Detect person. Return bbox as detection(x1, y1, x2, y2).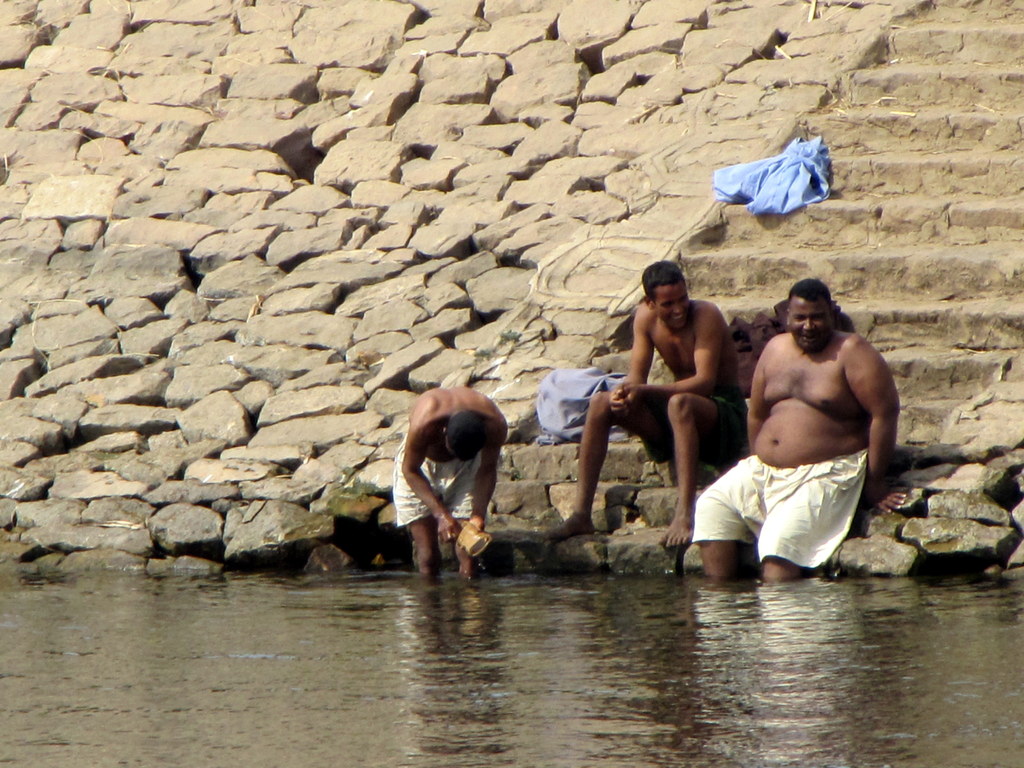
detection(689, 276, 911, 595).
